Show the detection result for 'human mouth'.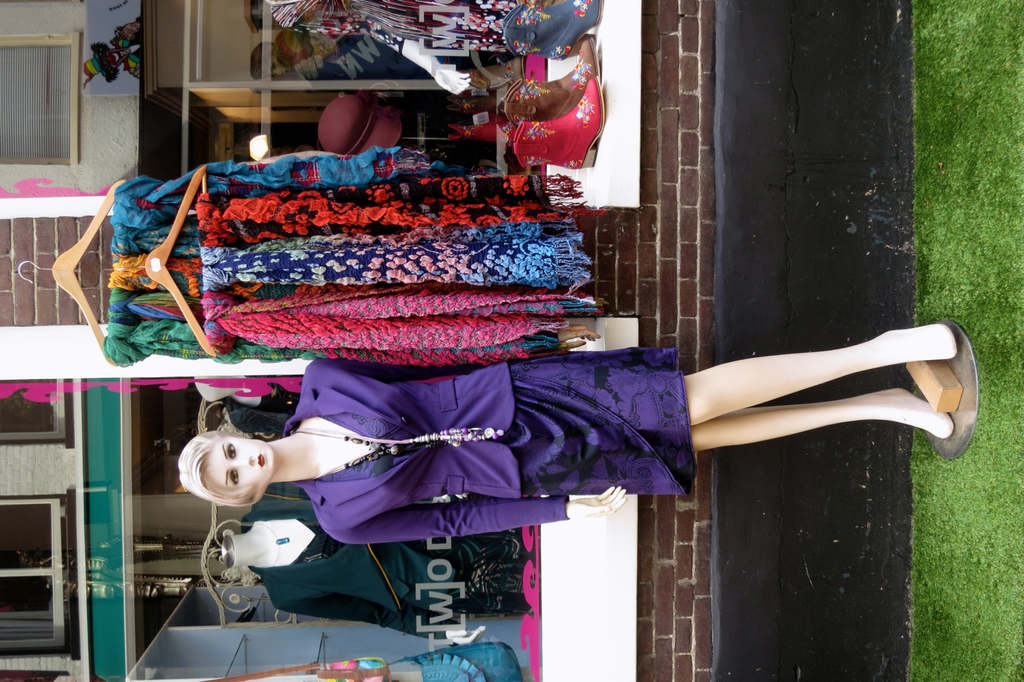
249:447:270:472.
